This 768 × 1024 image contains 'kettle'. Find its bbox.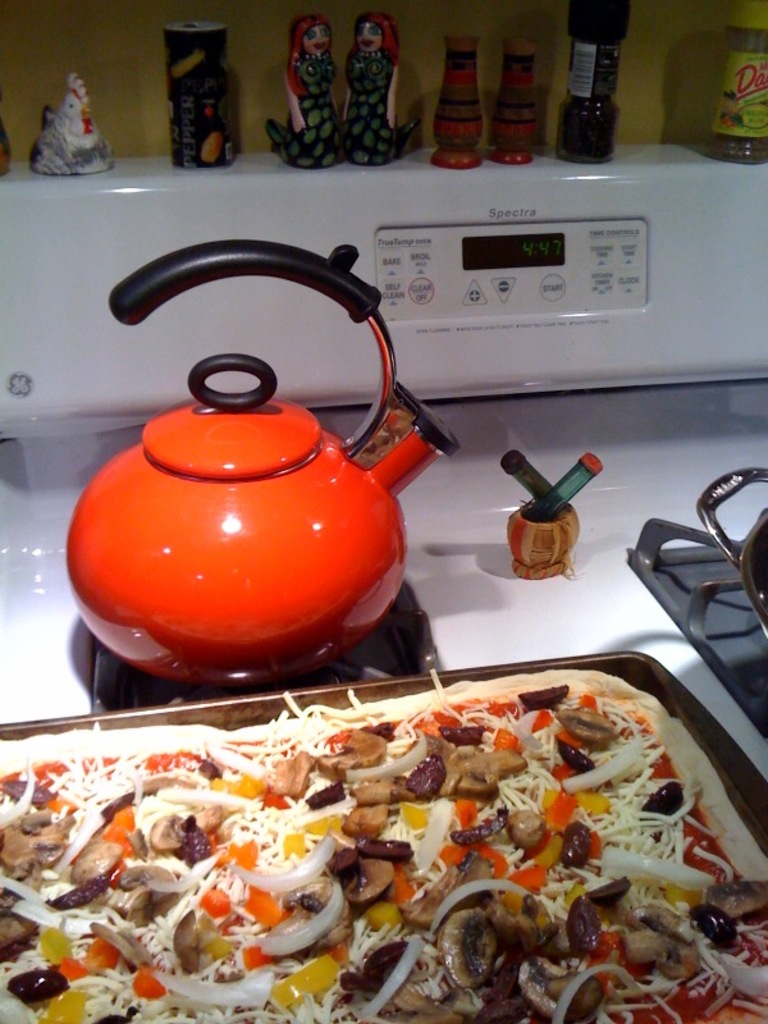
bbox=[51, 238, 461, 681].
